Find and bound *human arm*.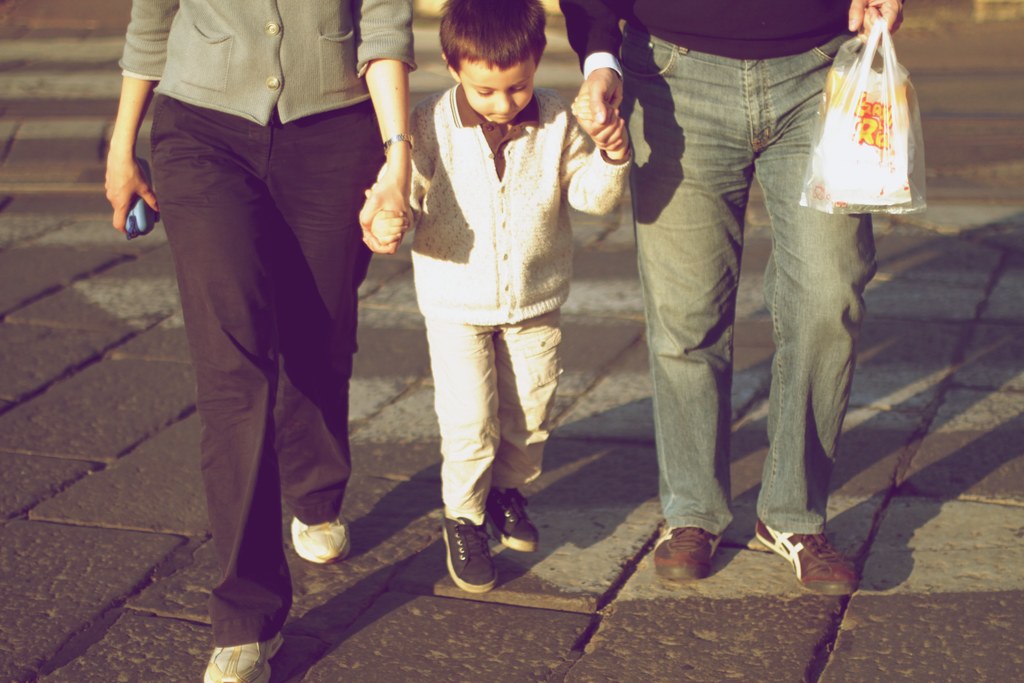
Bound: [left=353, top=0, right=419, bottom=254].
